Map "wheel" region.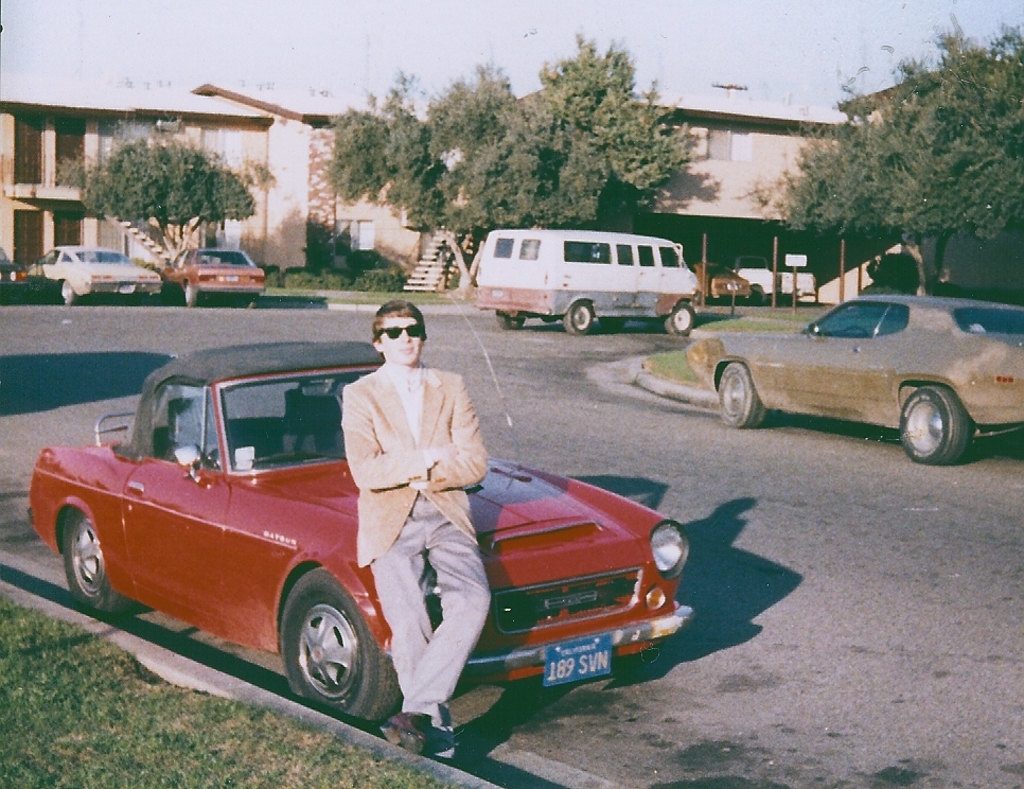
Mapped to crop(708, 358, 770, 432).
